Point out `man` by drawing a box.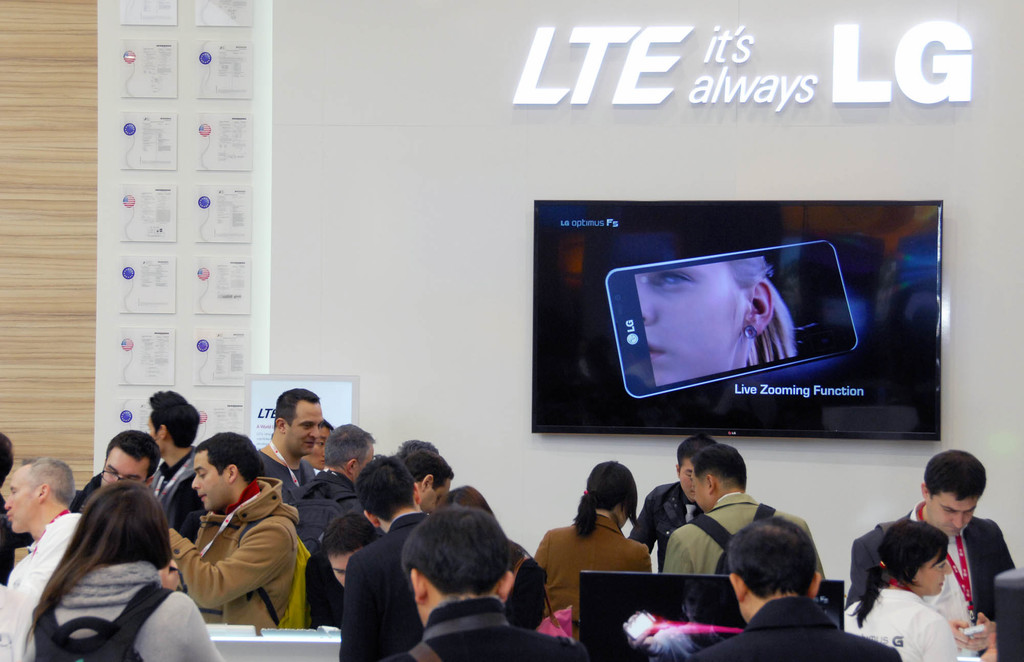
(68,425,161,511).
